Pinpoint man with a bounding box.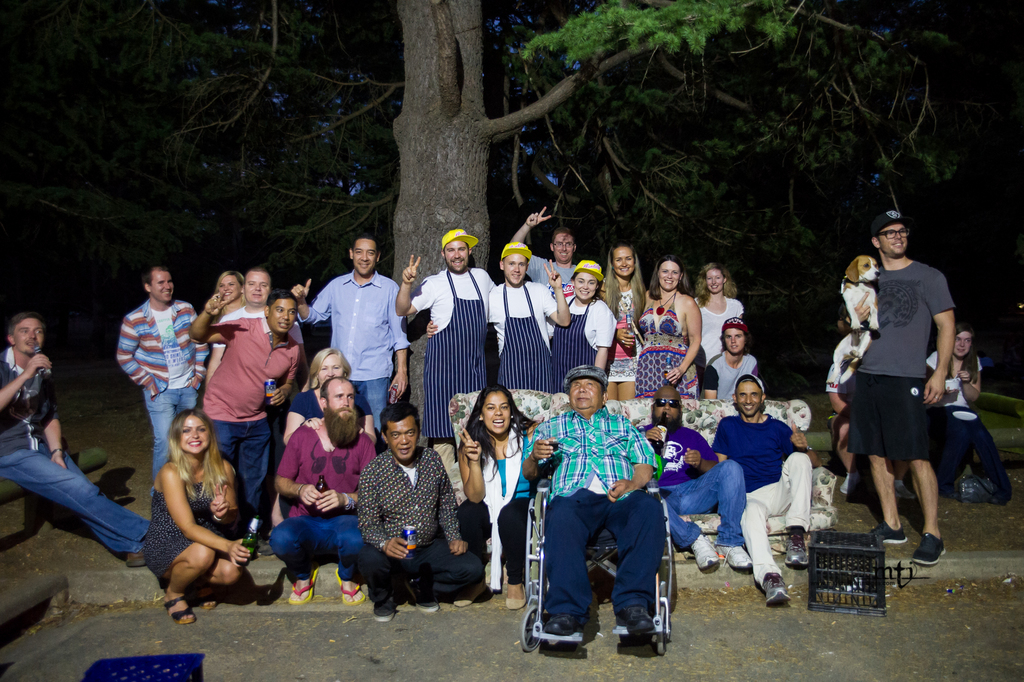
(0, 311, 152, 567).
